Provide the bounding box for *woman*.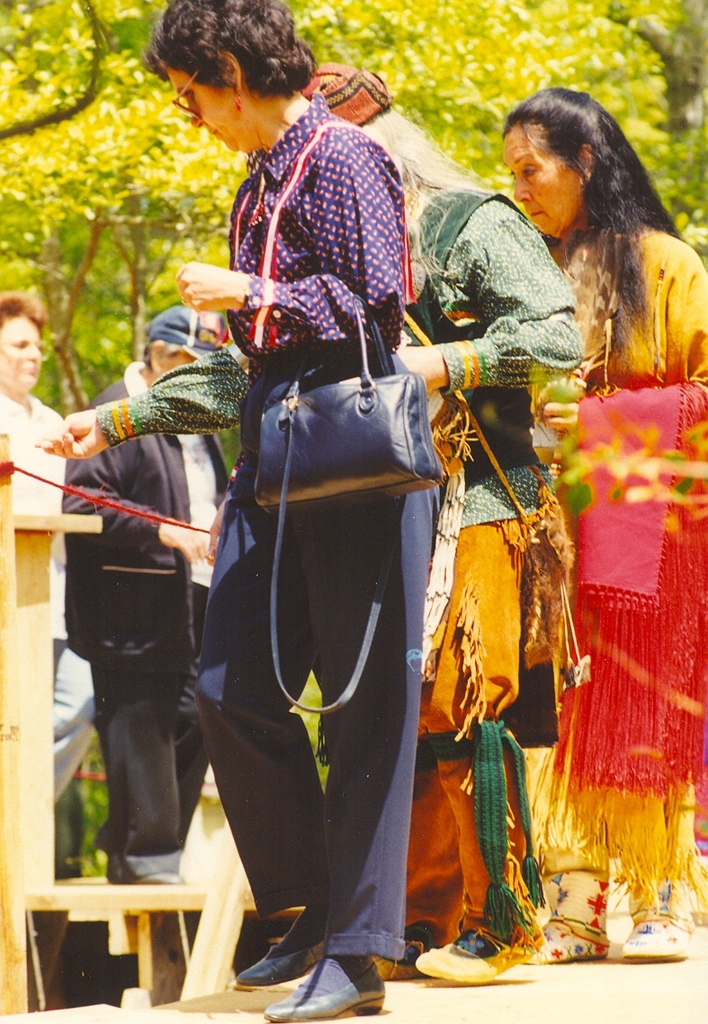
(54, 0, 414, 1023).
